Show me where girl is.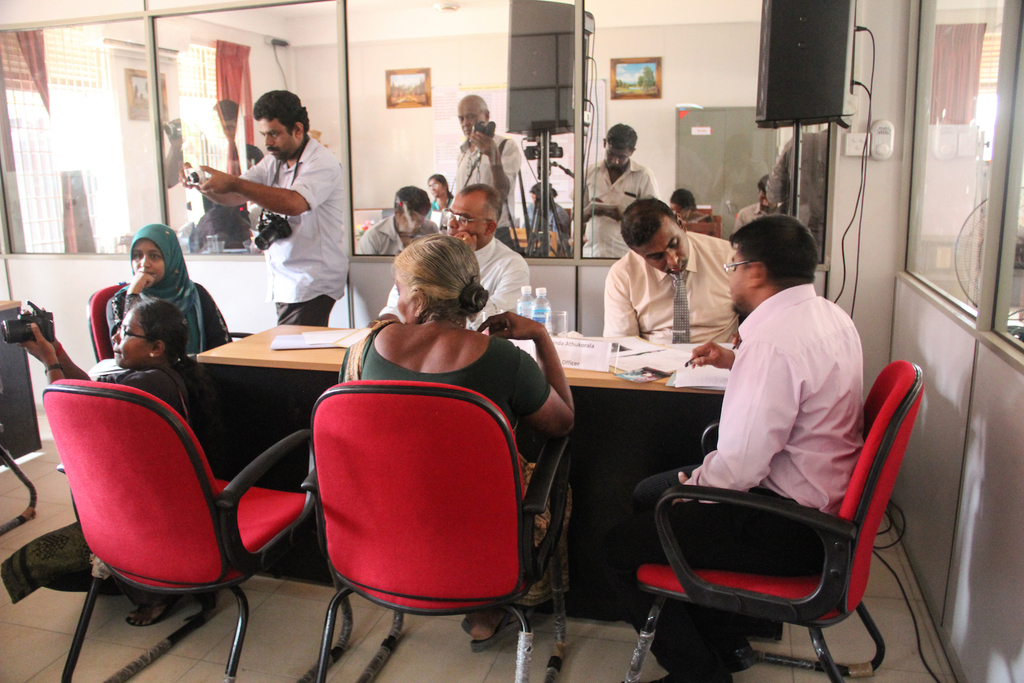
girl is at [x1=111, y1=218, x2=235, y2=362].
